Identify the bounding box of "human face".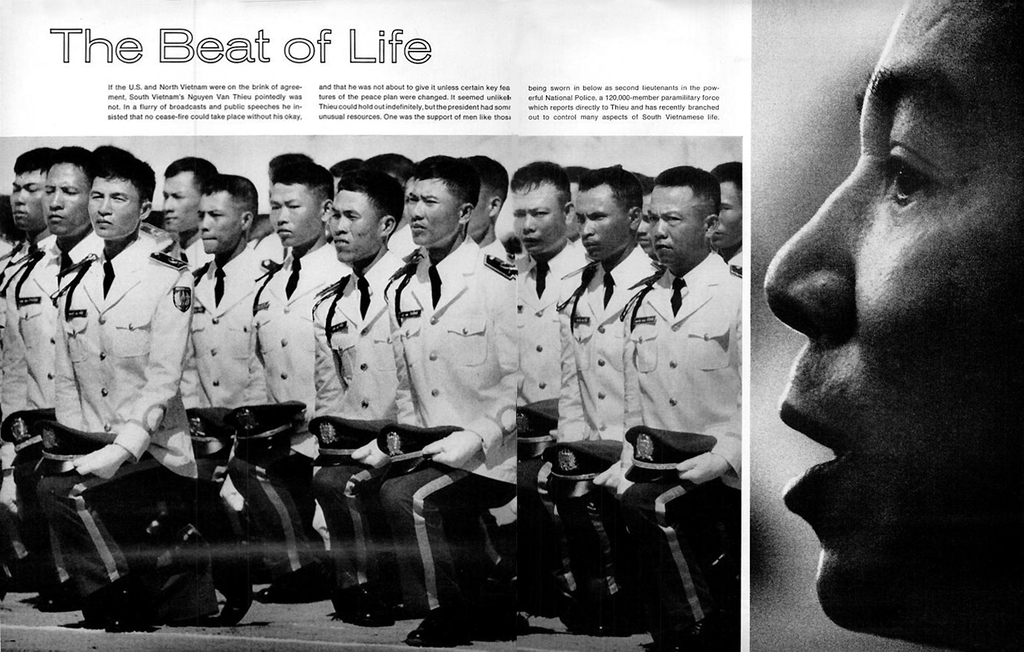
[88,166,143,242].
